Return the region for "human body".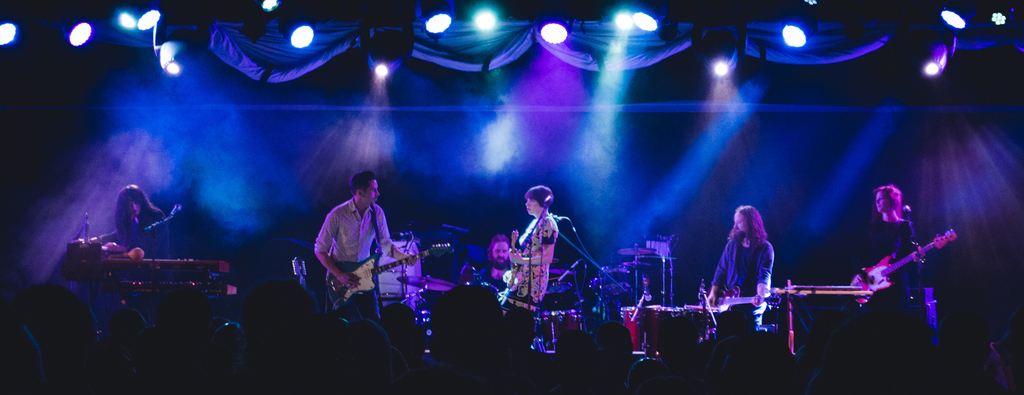
rect(91, 307, 147, 392).
